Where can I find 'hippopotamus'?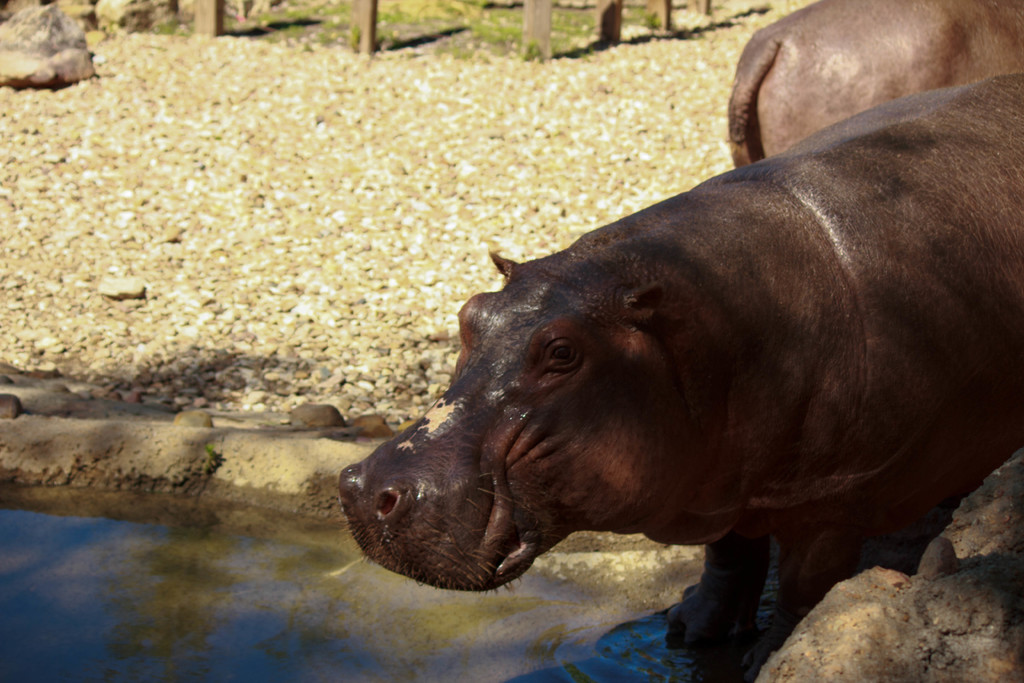
You can find it at (335, 65, 1020, 675).
